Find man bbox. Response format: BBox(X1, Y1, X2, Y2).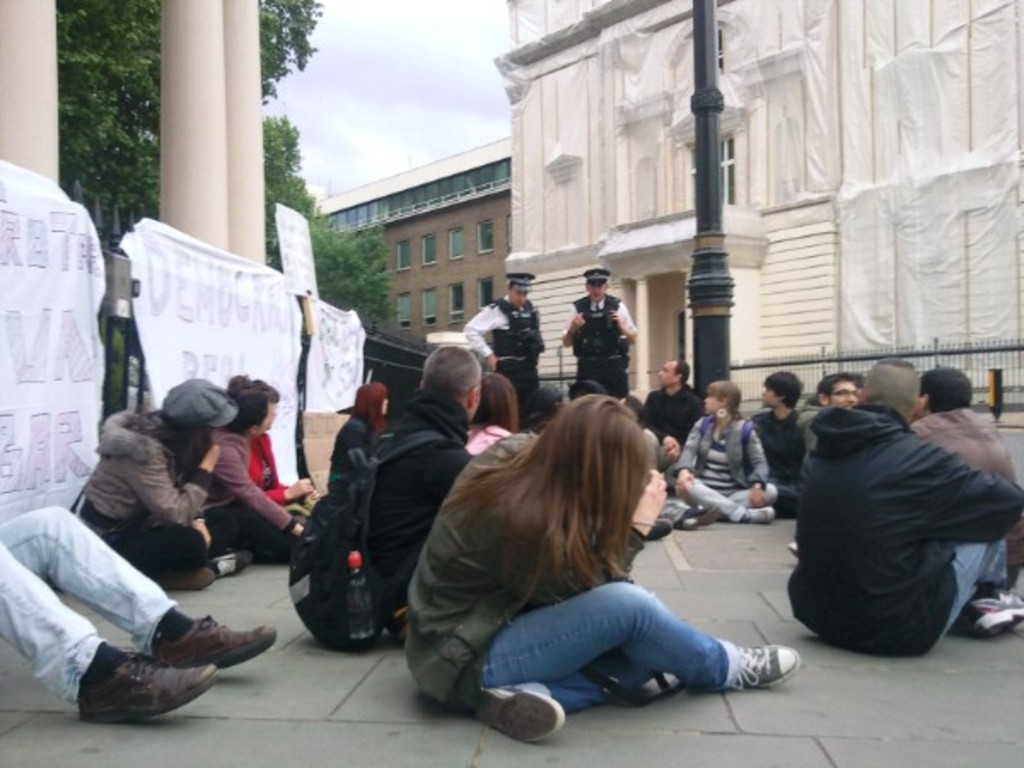
BBox(797, 372, 858, 451).
